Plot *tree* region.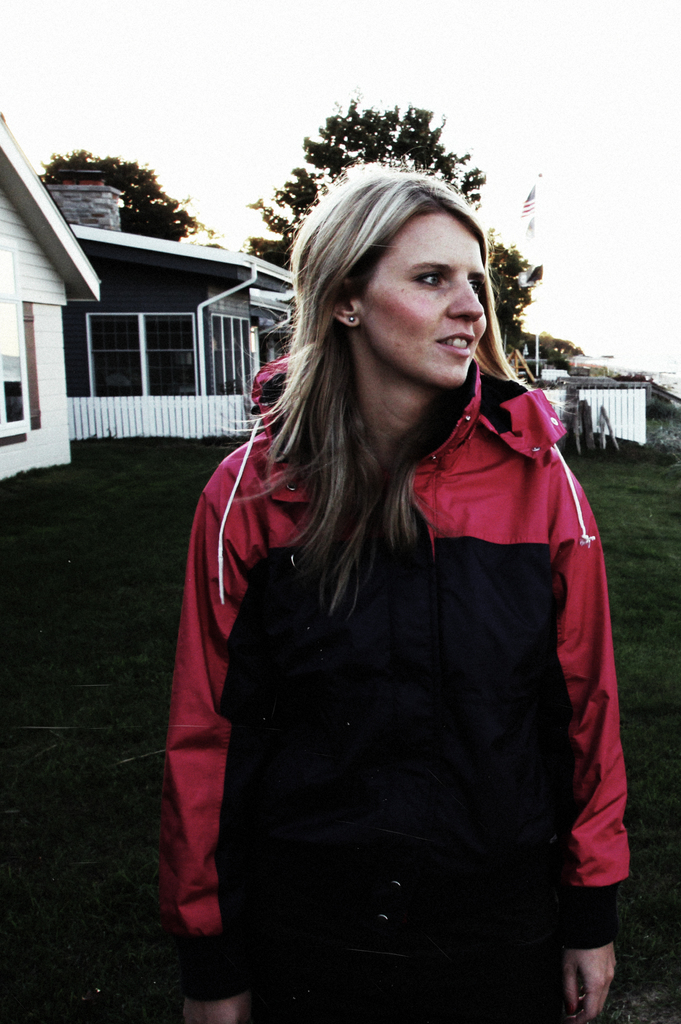
Plotted at x1=490 y1=226 x2=545 y2=347.
